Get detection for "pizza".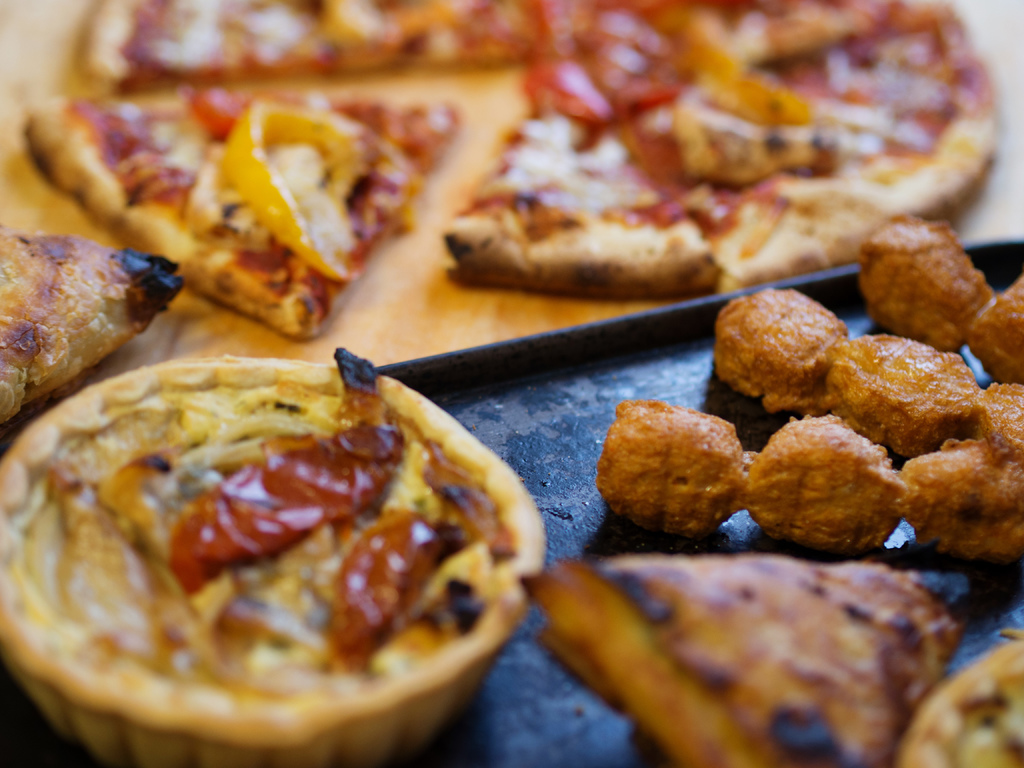
Detection: Rect(80, 0, 460, 90).
